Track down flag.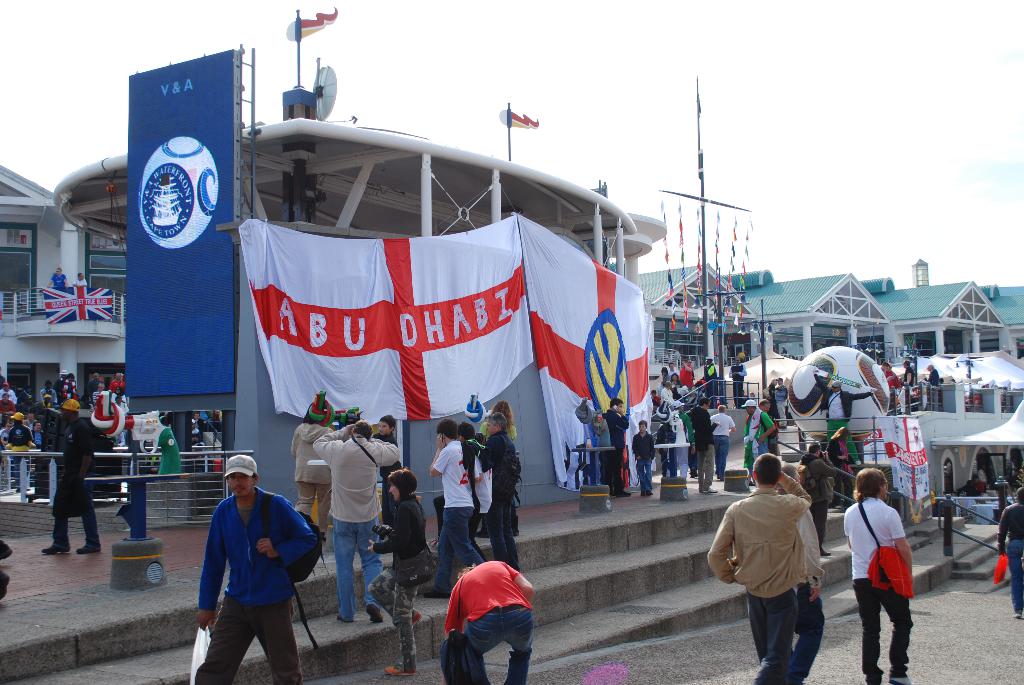
Tracked to {"x1": 40, "y1": 285, "x2": 112, "y2": 324}.
